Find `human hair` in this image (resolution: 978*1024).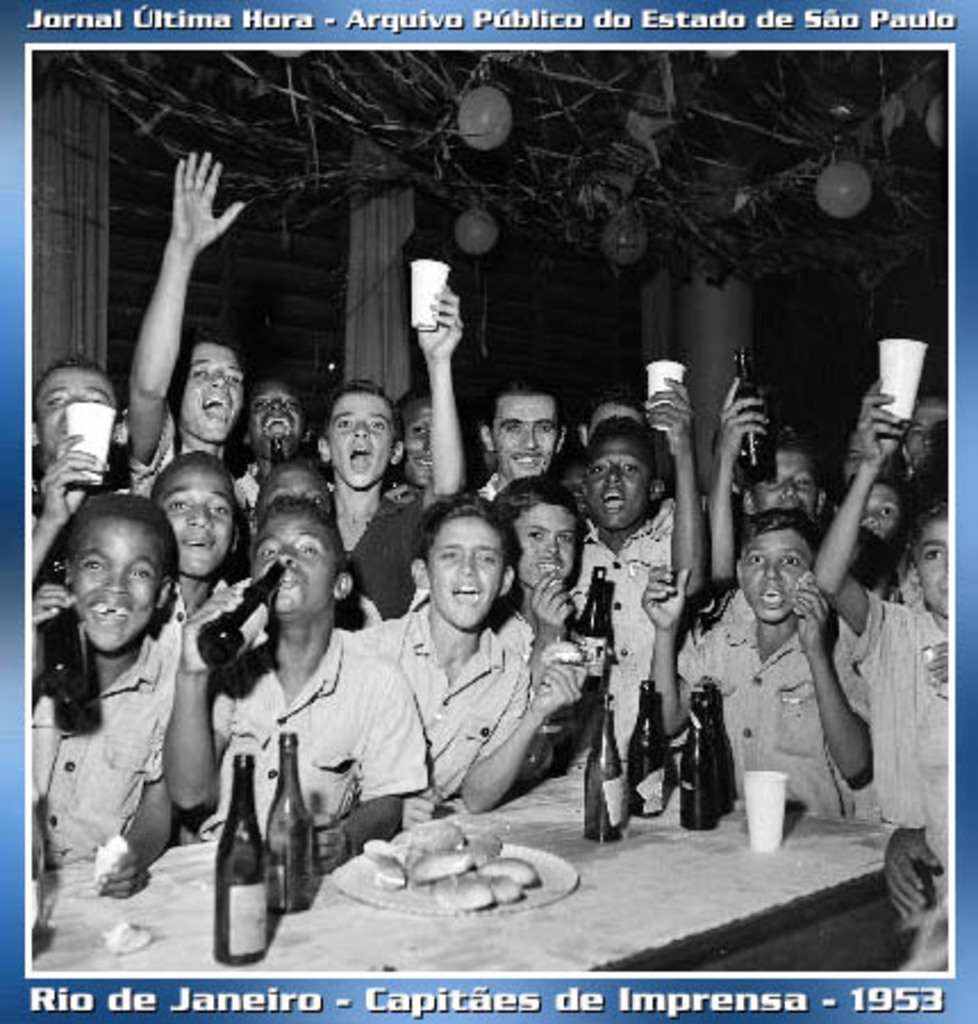
BBox(66, 489, 187, 610).
